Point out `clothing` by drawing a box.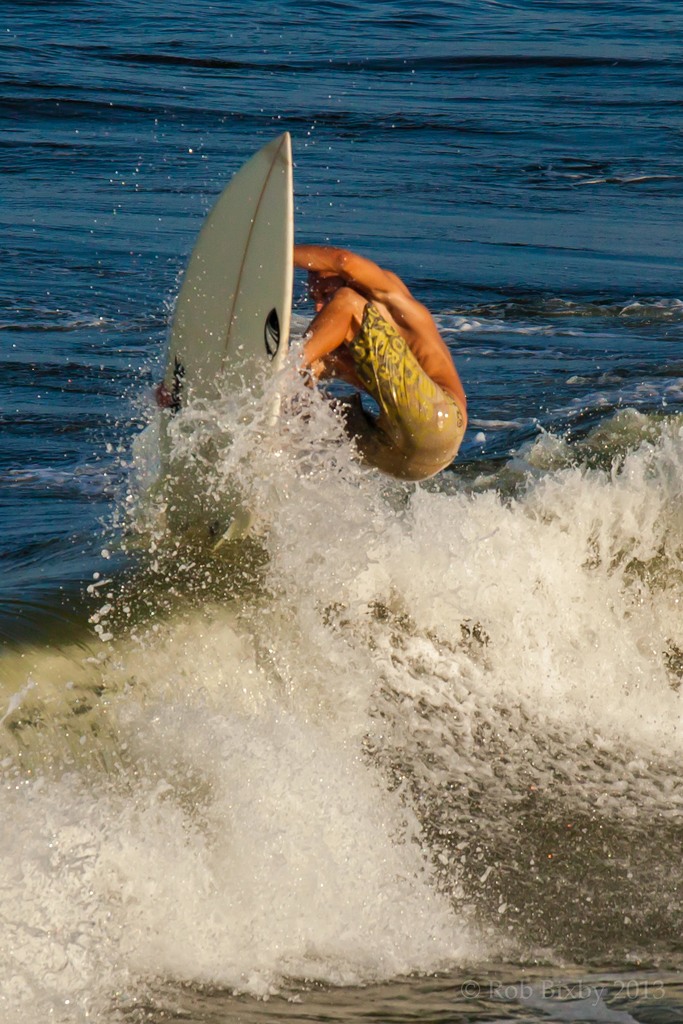
bbox(340, 294, 466, 484).
